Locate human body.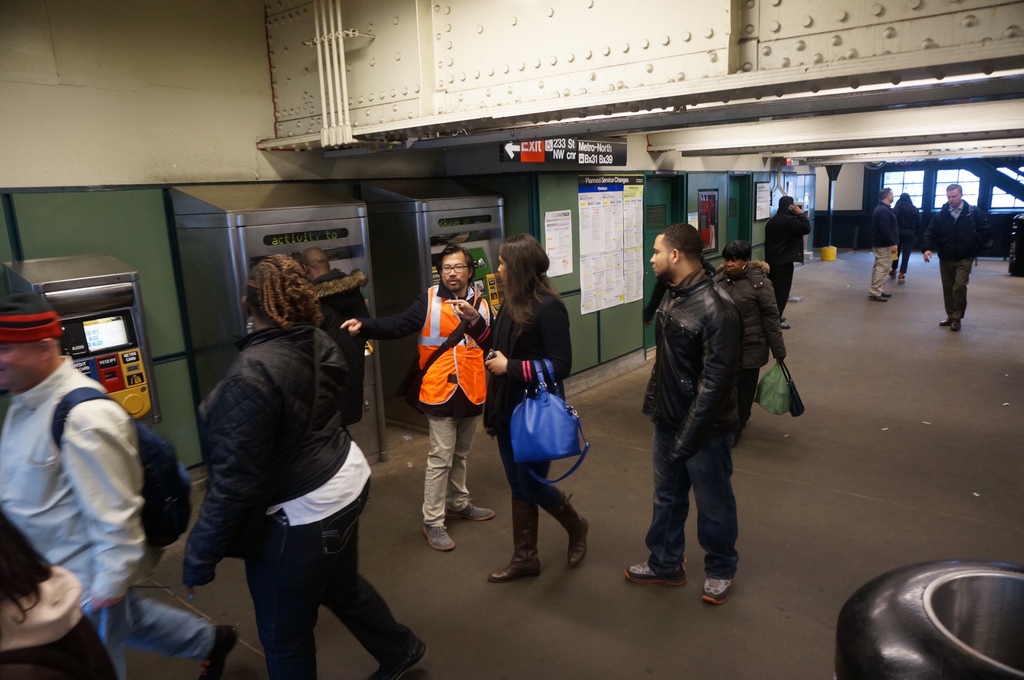
Bounding box: BBox(713, 263, 788, 447).
